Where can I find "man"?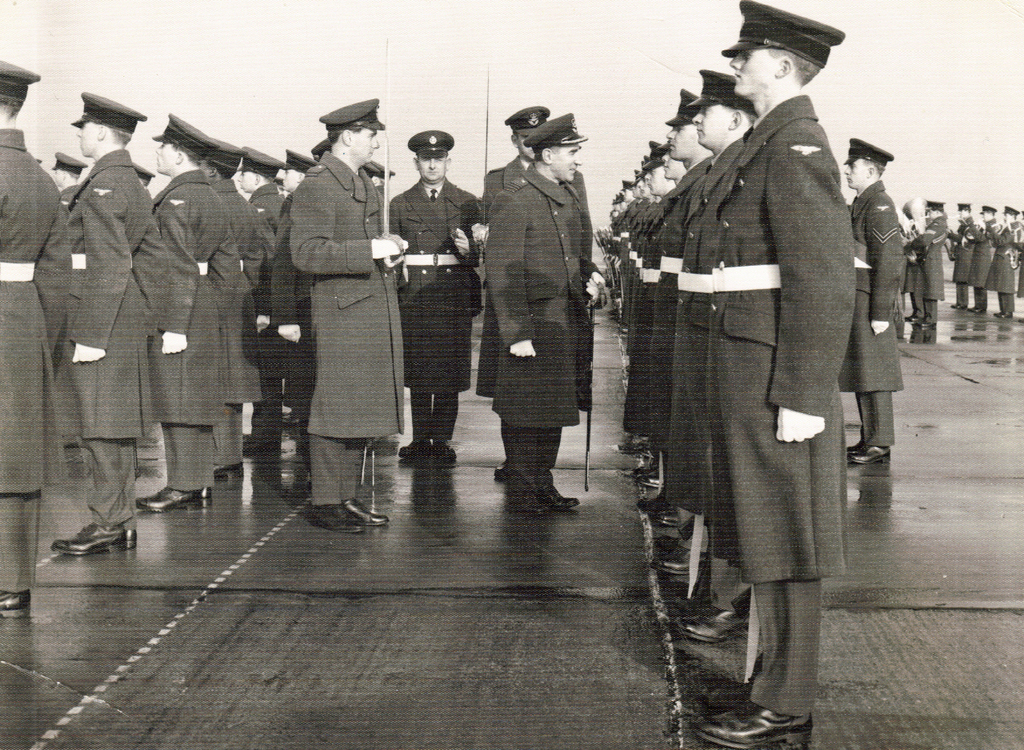
You can find it at locate(483, 117, 591, 526).
